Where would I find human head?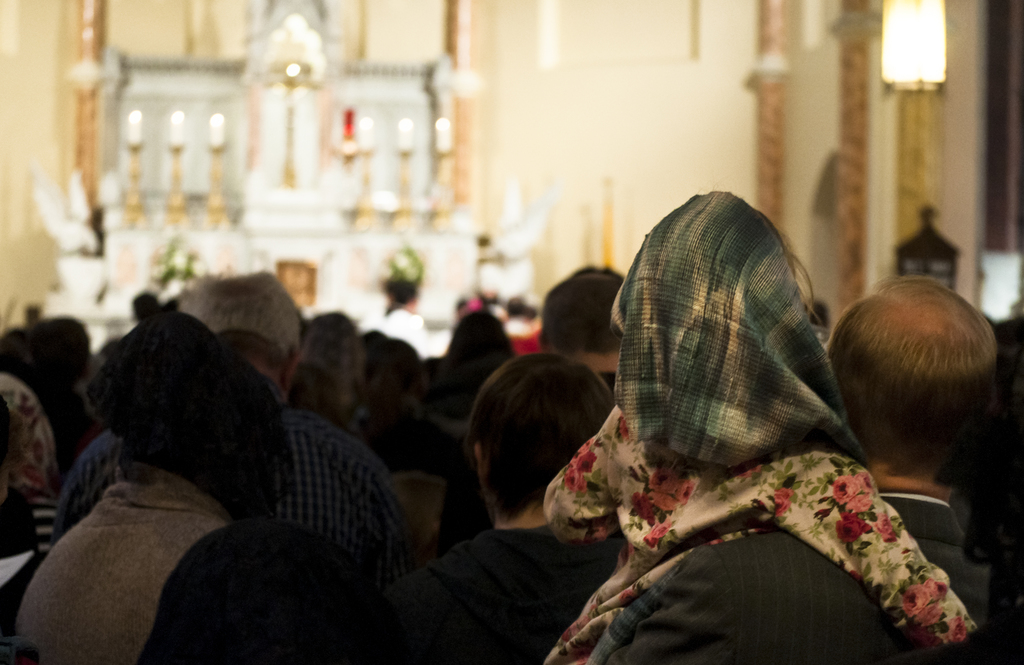
At bbox(543, 266, 628, 383).
